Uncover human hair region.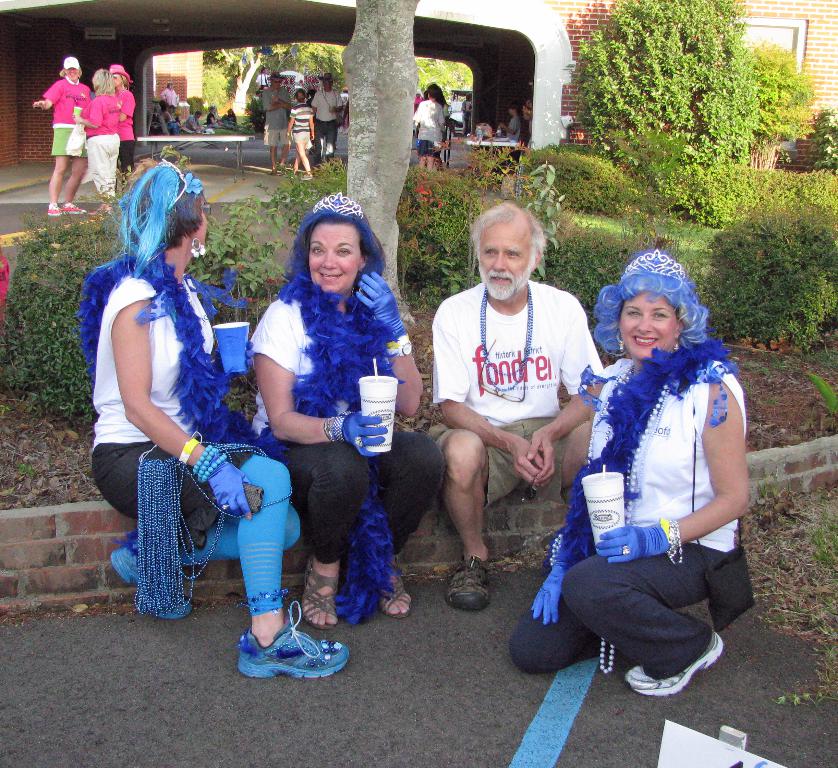
Uncovered: 425, 84, 439, 99.
